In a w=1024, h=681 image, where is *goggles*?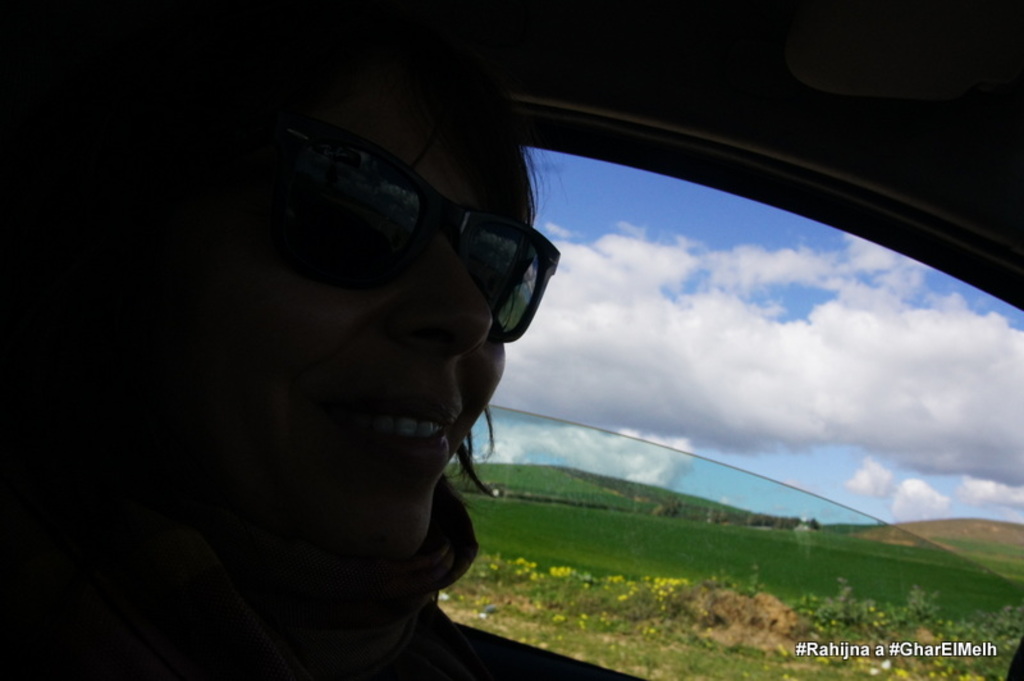
bbox=(288, 152, 559, 344).
